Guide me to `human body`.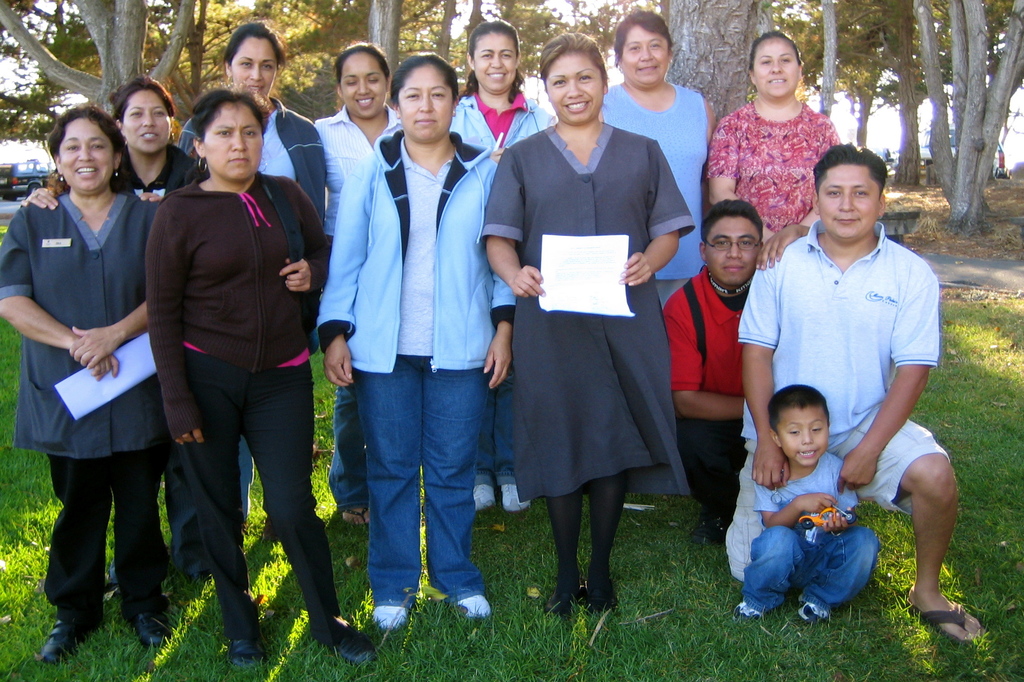
Guidance: 735/215/997/650.
